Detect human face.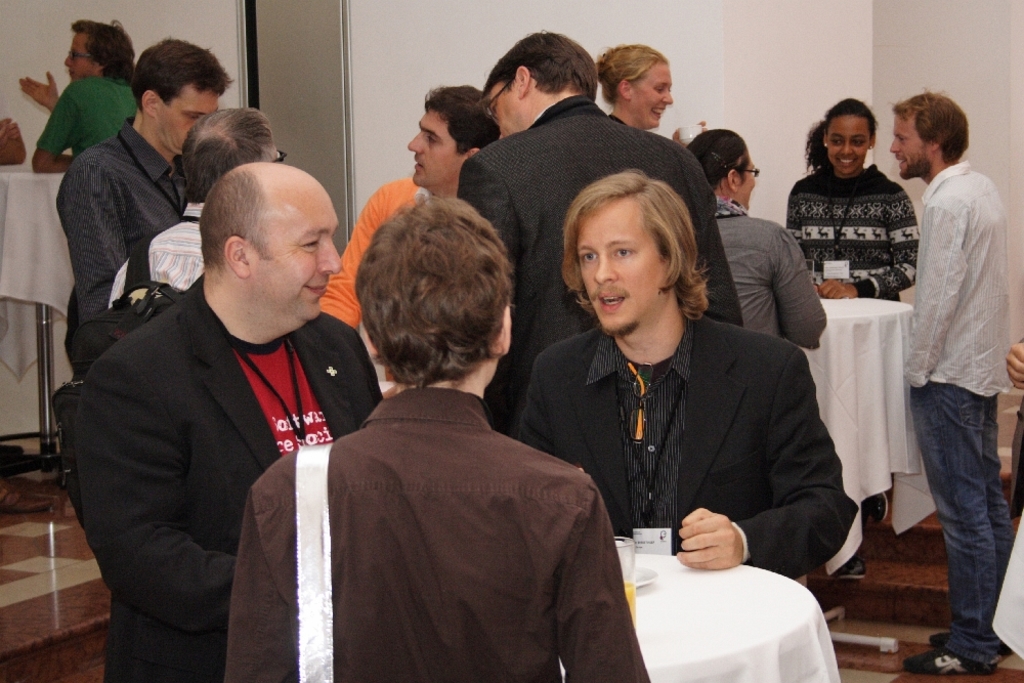
Detected at pyautogui.locateOnScreen(487, 79, 519, 143).
